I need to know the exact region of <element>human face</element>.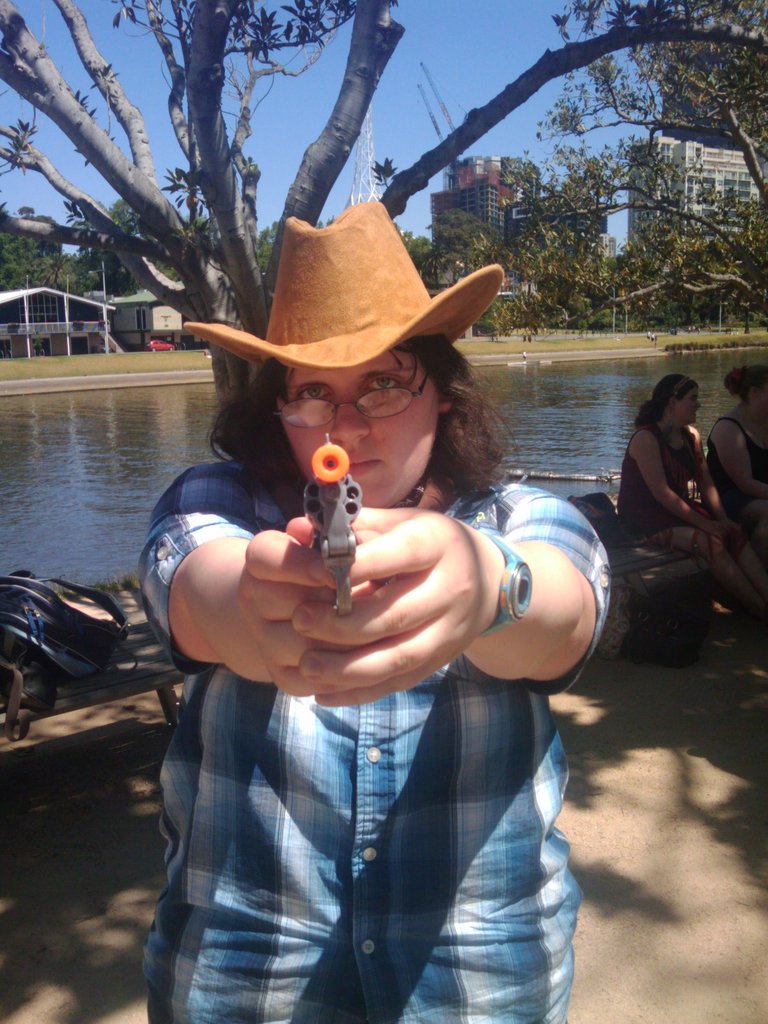
Region: 679,389,701,426.
